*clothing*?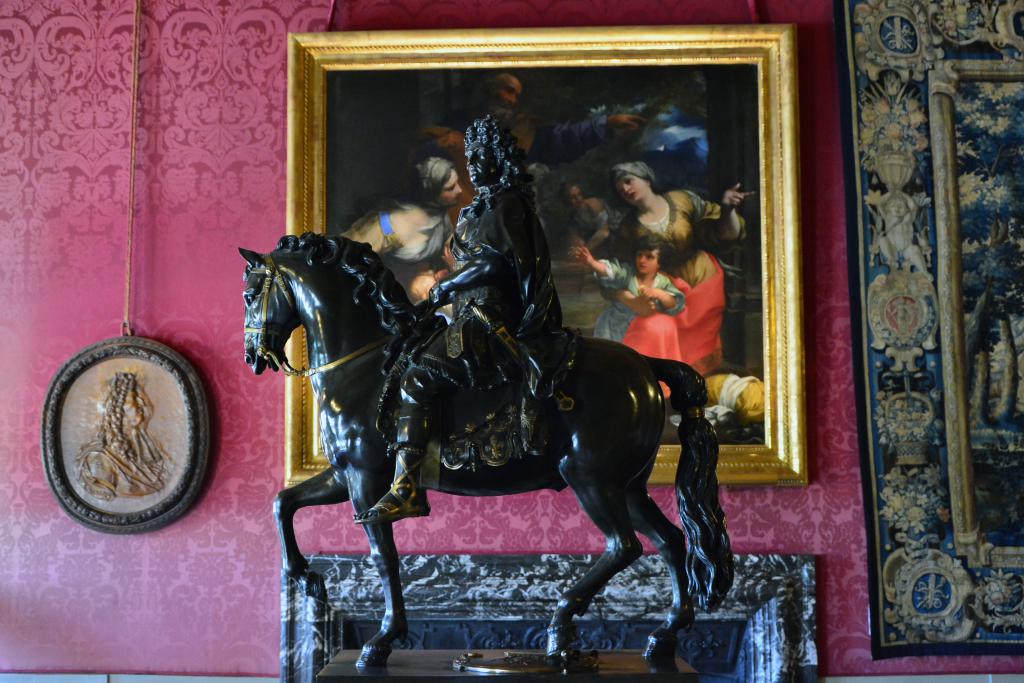
379, 179, 570, 457
